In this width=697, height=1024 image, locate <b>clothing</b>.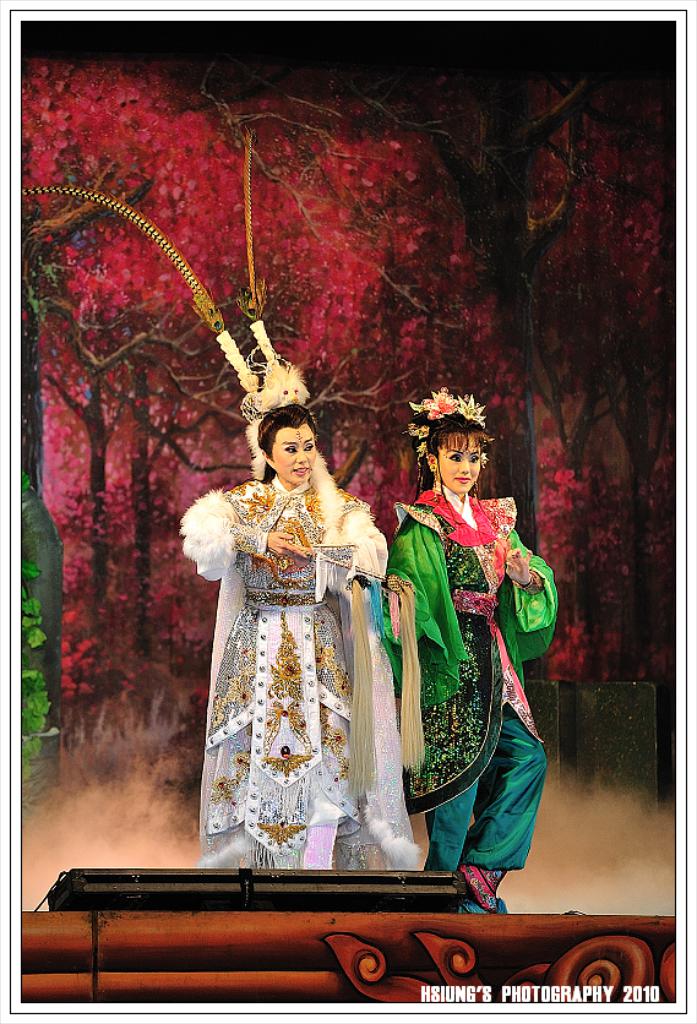
Bounding box: (left=382, top=462, right=552, bottom=895).
